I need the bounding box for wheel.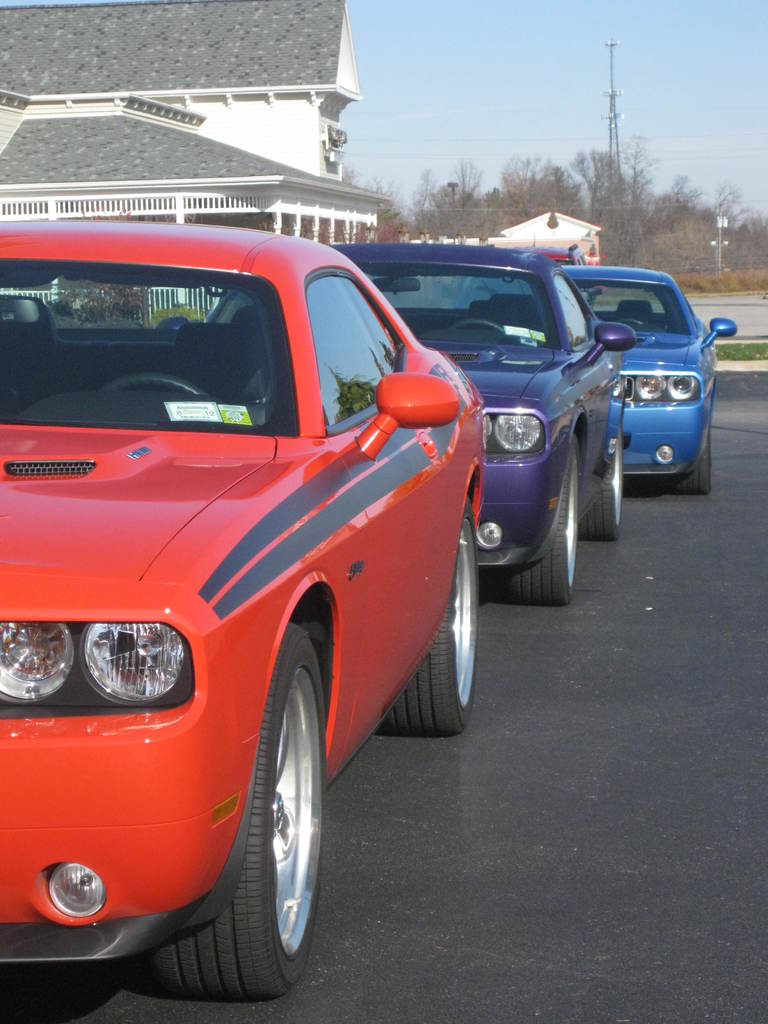
Here it is: bbox=(578, 446, 625, 541).
